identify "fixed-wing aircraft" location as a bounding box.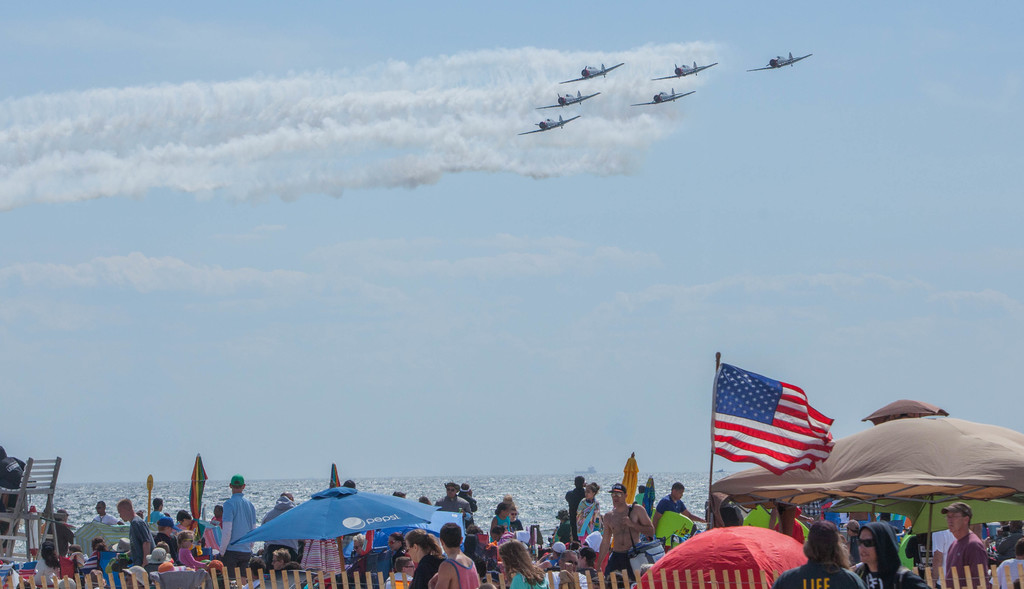
<box>748,51,813,72</box>.
